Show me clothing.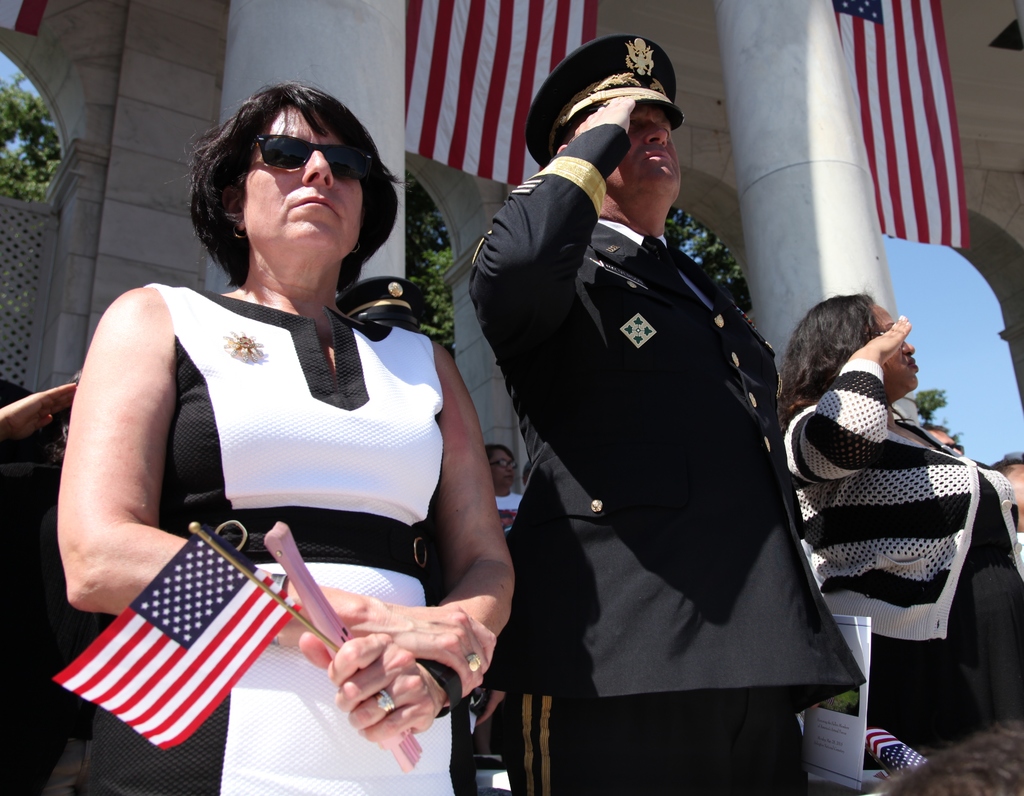
clothing is here: BBox(69, 277, 473, 795).
